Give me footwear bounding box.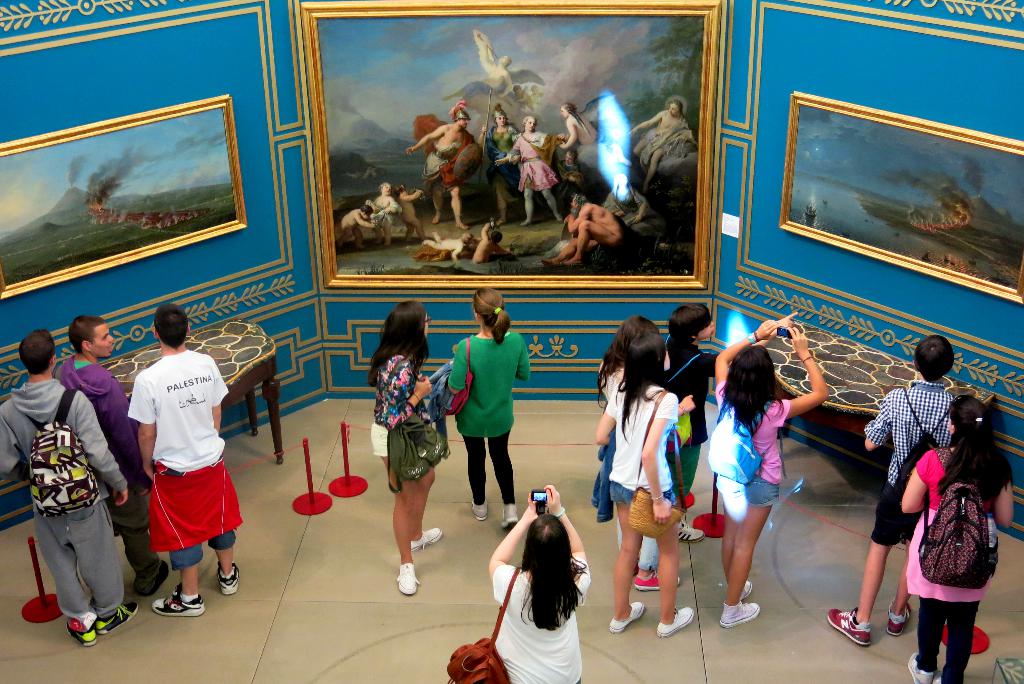
<bbox>908, 649, 927, 683</bbox>.
